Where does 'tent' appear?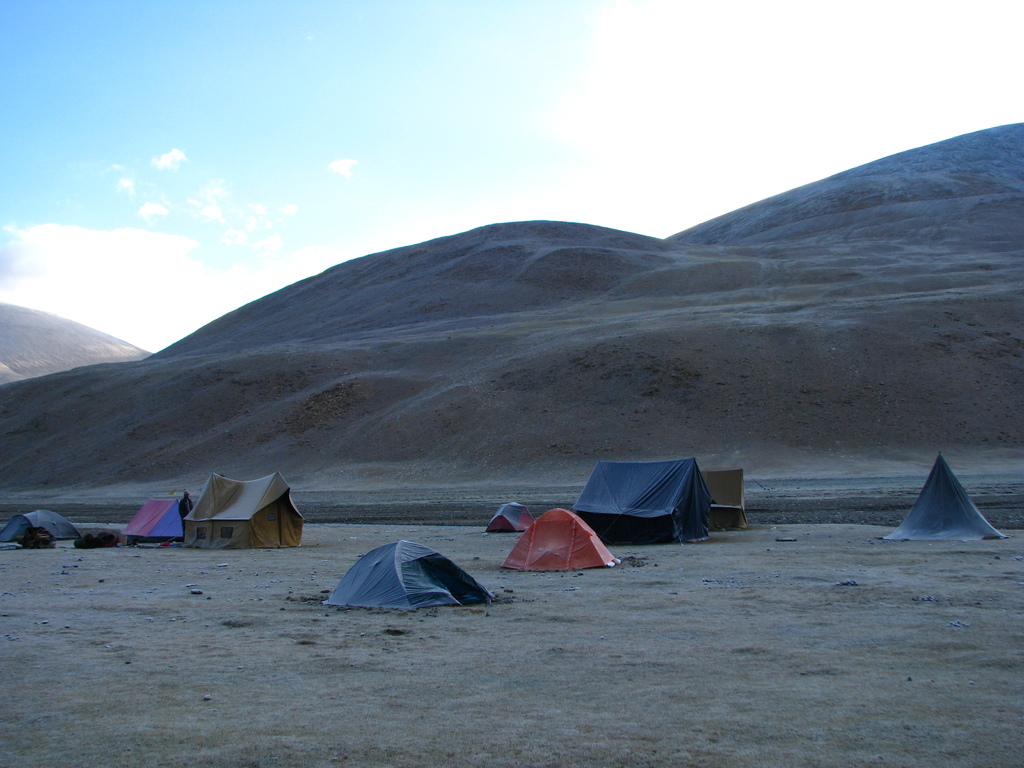
Appears at locate(874, 447, 1010, 544).
